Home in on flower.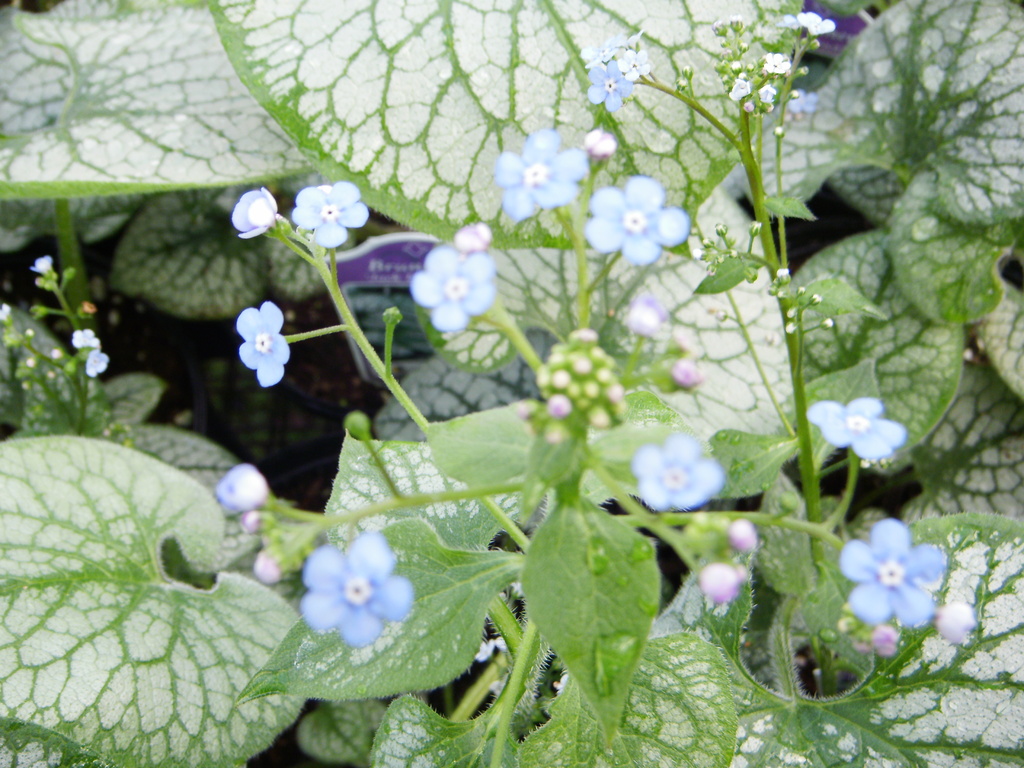
Homed in at (854, 627, 900, 657).
